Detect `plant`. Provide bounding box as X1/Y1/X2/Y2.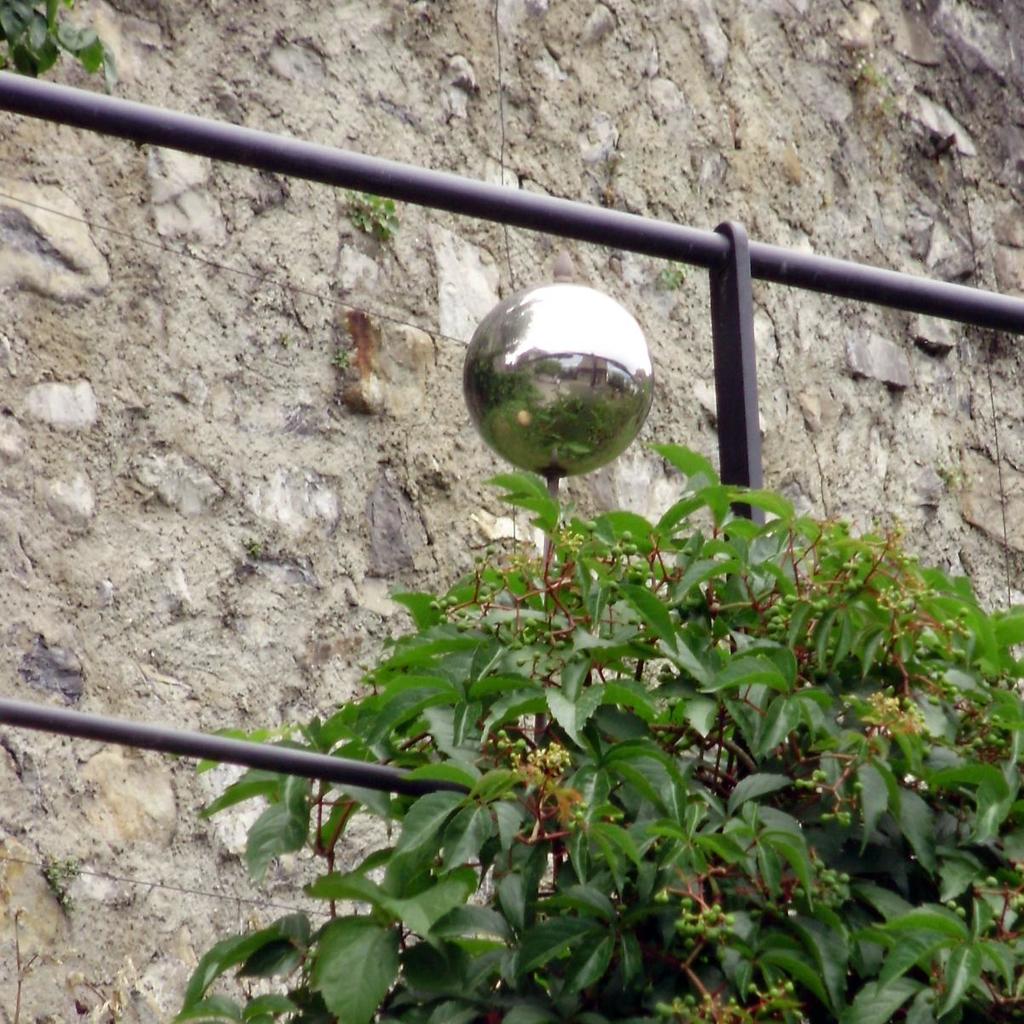
173/439/1023/1023.
